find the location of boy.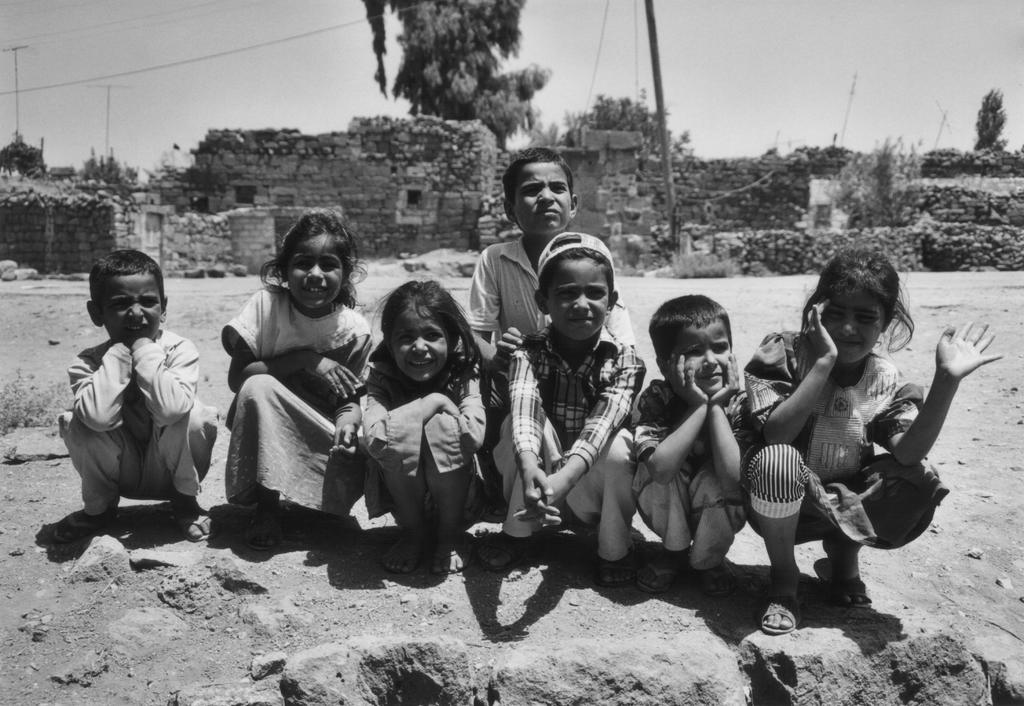
Location: x1=476, y1=144, x2=611, y2=371.
